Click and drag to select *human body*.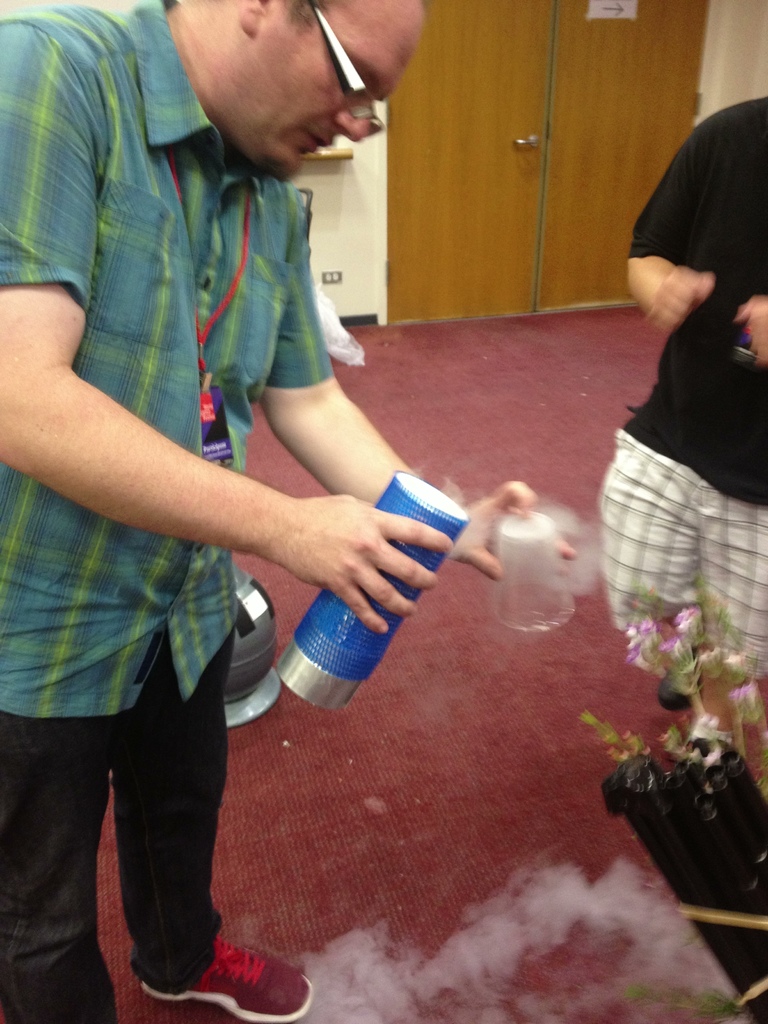
Selection: box(600, 94, 767, 708).
